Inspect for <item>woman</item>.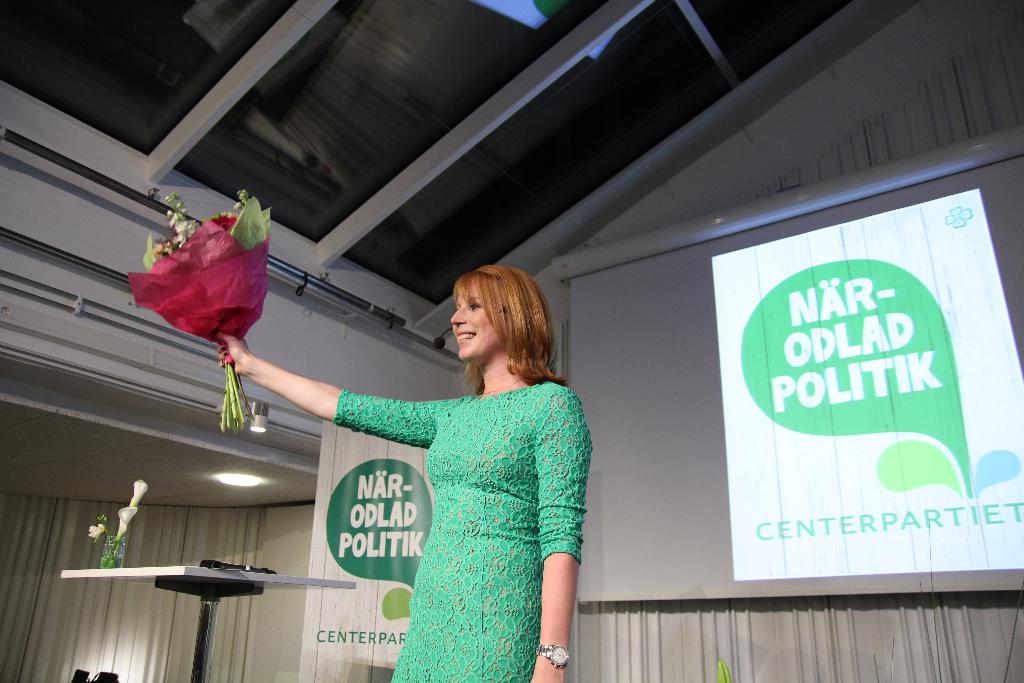
Inspection: <region>211, 230, 610, 681</region>.
